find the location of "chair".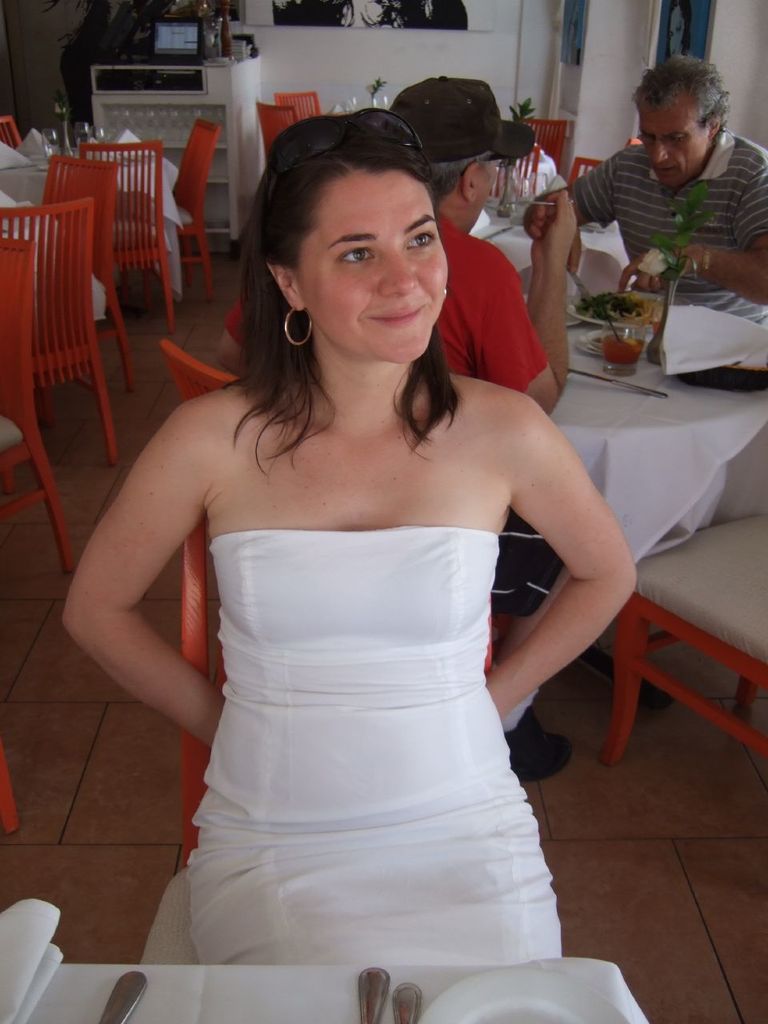
Location: 254:98:300:158.
